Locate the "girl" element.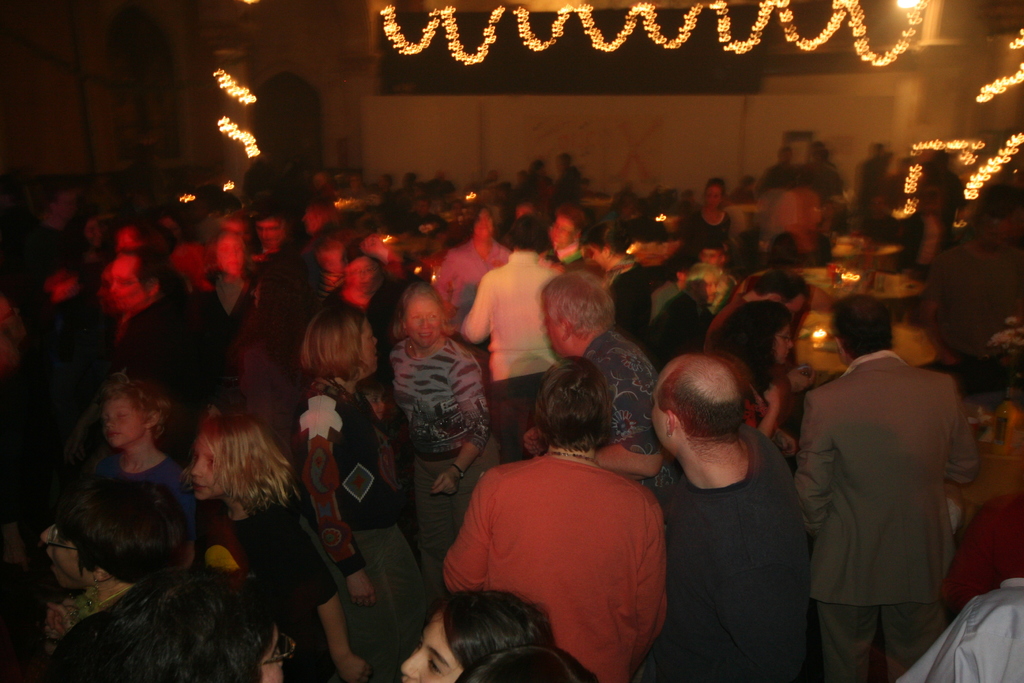
Element bbox: <region>175, 419, 375, 682</region>.
